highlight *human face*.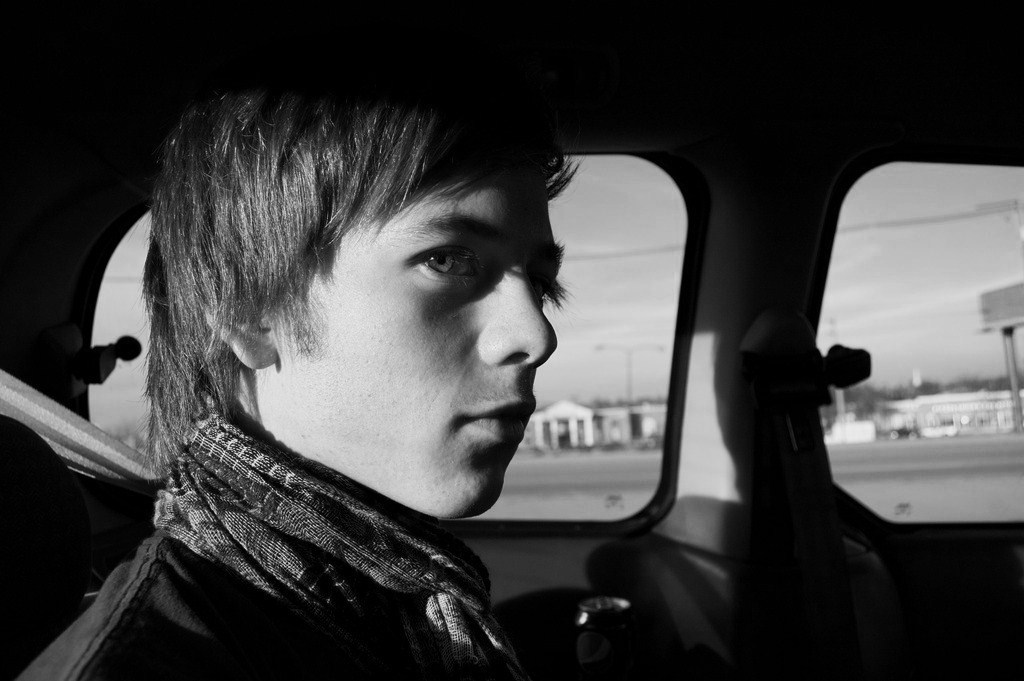
Highlighted region: <region>303, 179, 569, 516</region>.
